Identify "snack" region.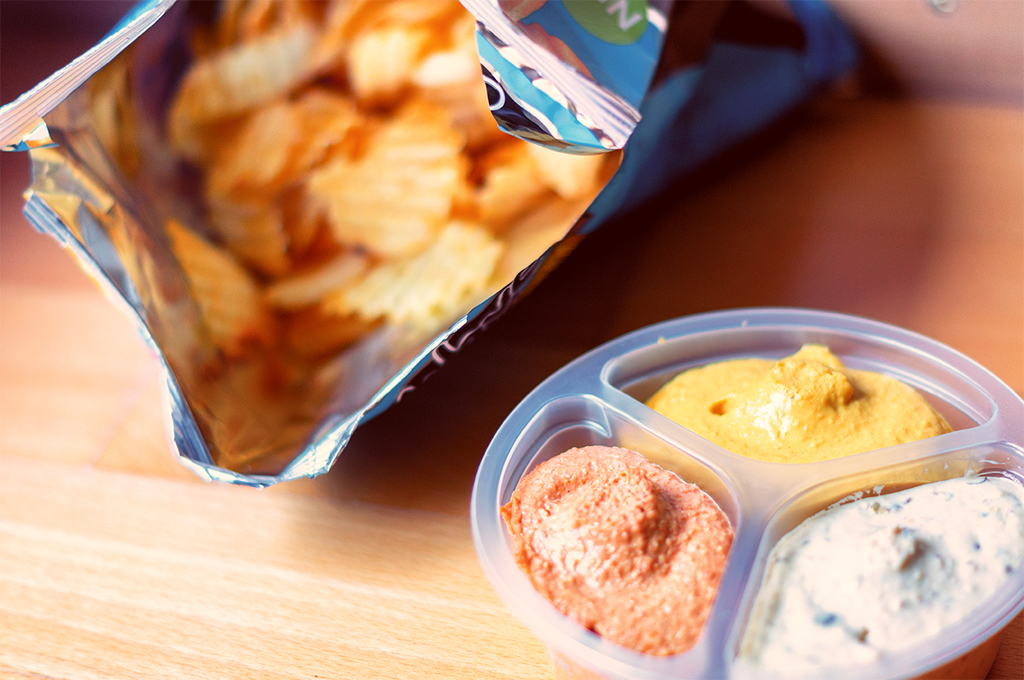
Region: x1=720, y1=467, x2=1023, y2=679.
